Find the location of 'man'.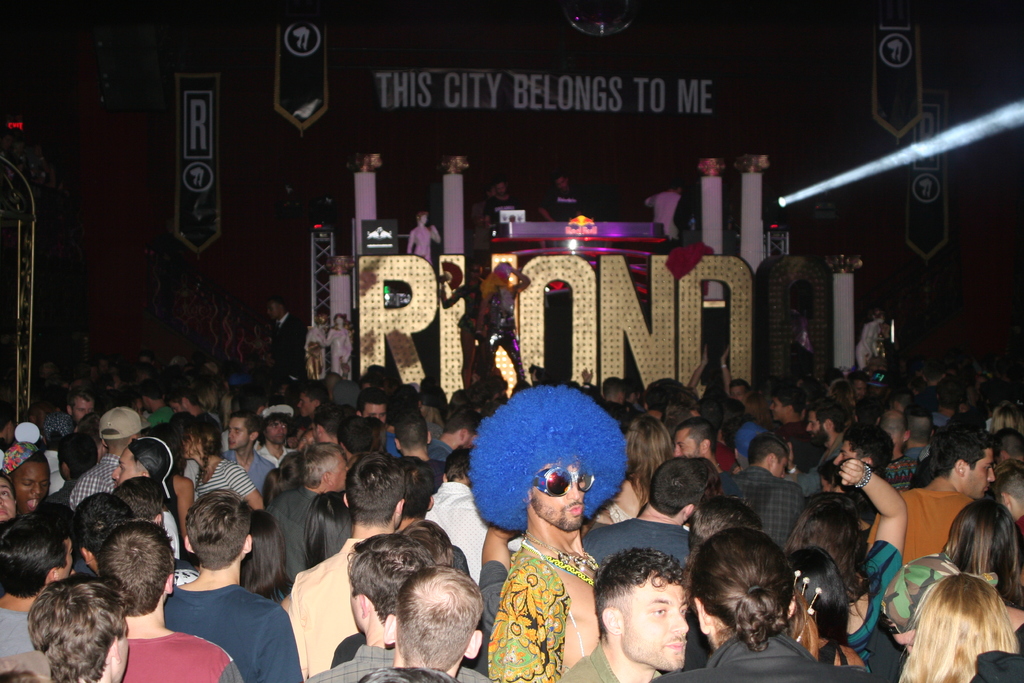
Location: [481,181,518,225].
